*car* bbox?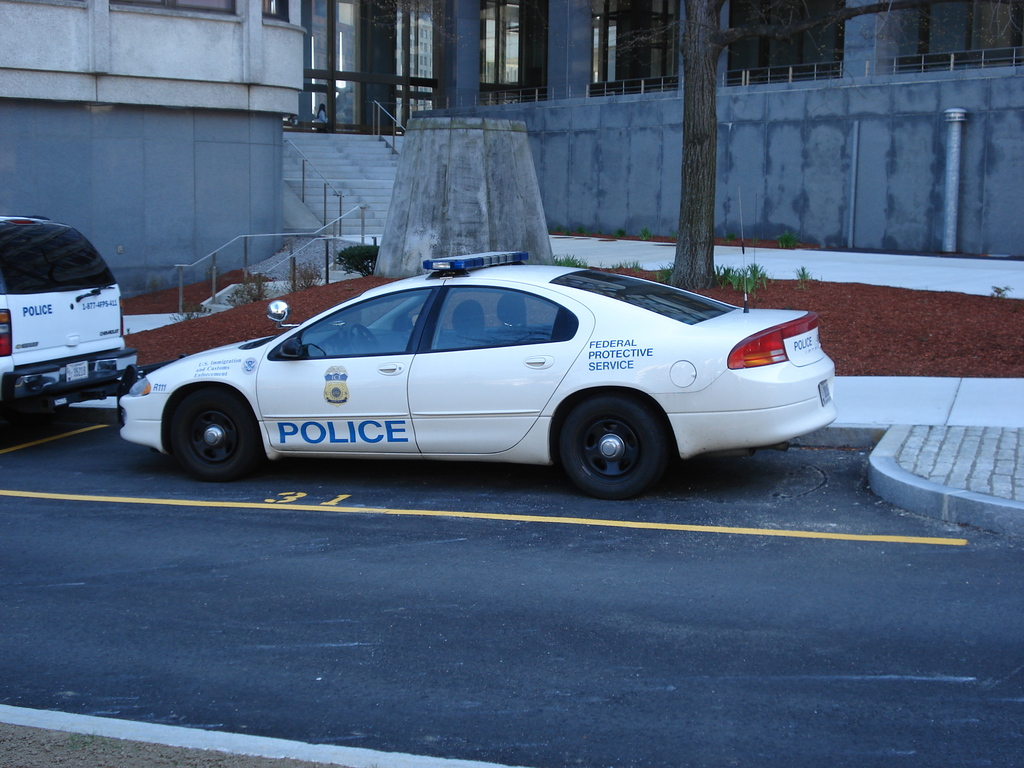
x1=0 y1=212 x2=138 y2=420
